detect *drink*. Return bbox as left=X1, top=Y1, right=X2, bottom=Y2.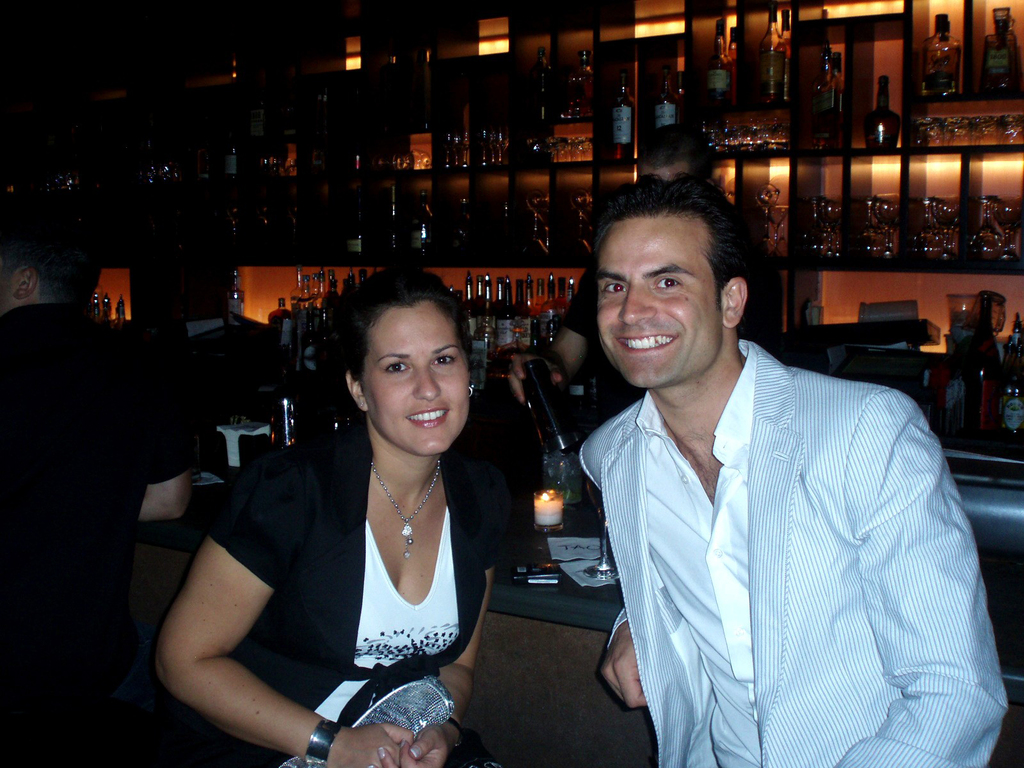
left=655, top=67, right=676, bottom=129.
